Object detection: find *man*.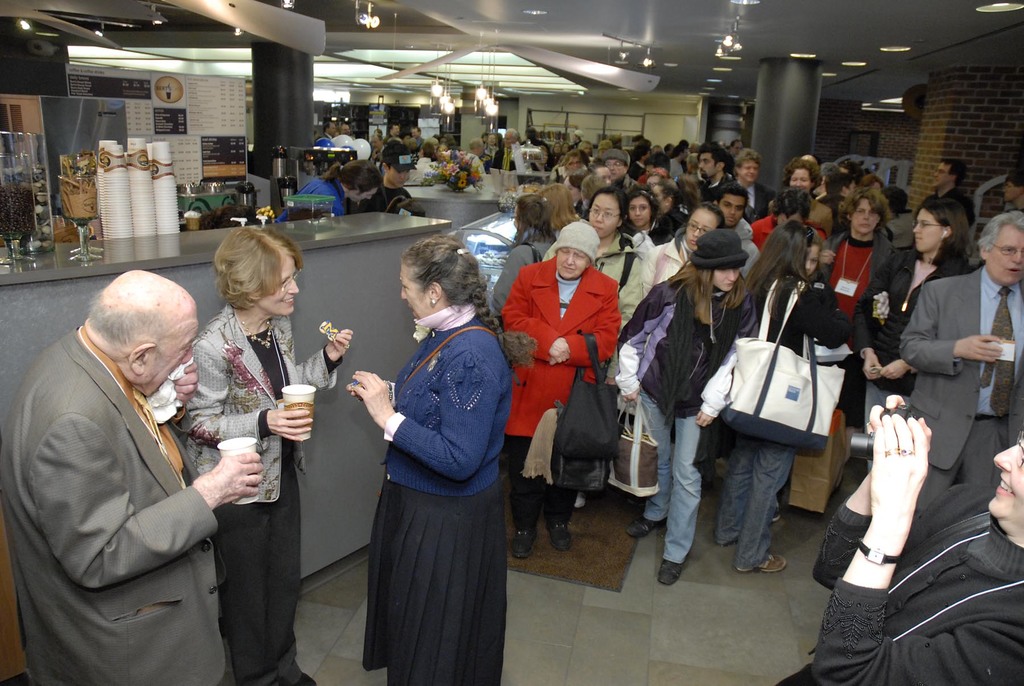
bbox=[696, 151, 733, 196].
